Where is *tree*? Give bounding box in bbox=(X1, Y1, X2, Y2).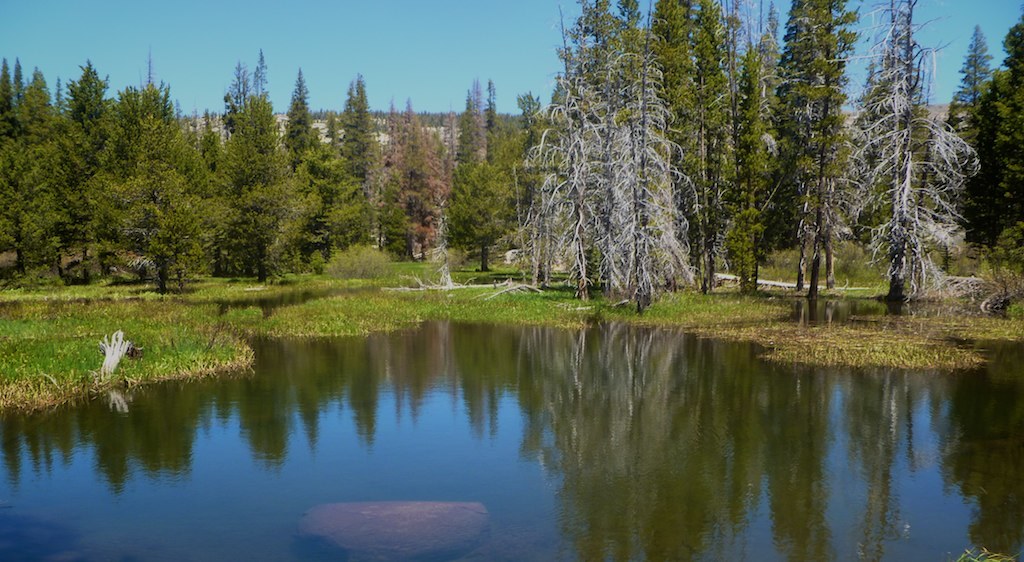
bbox=(763, 6, 855, 329).
